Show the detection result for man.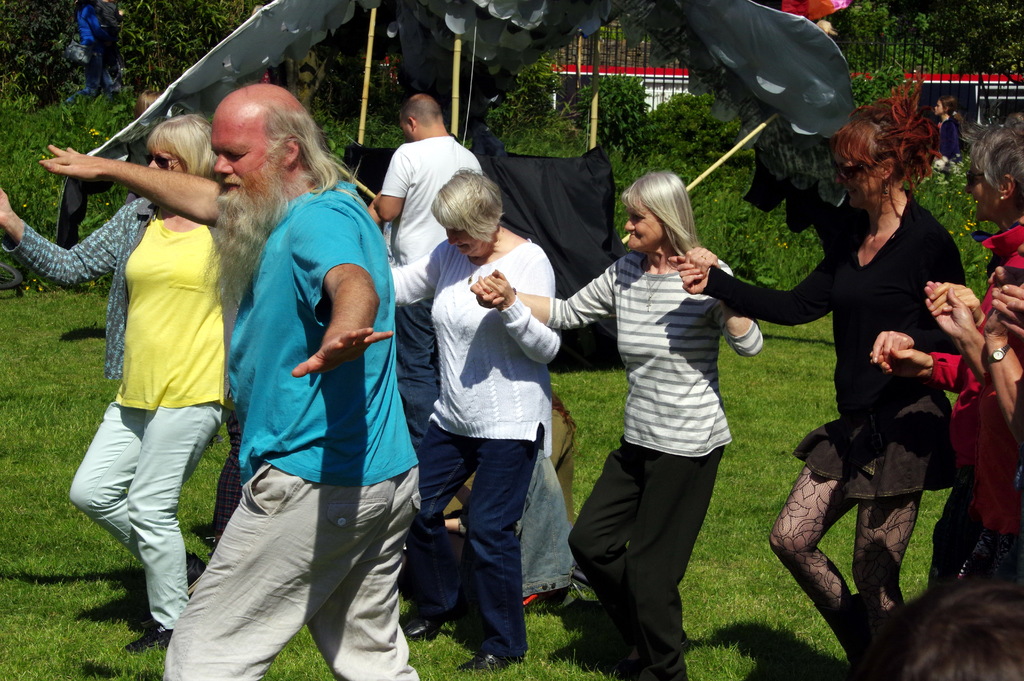
pyautogui.locateOnScreen(40, 83, 419, 680).
